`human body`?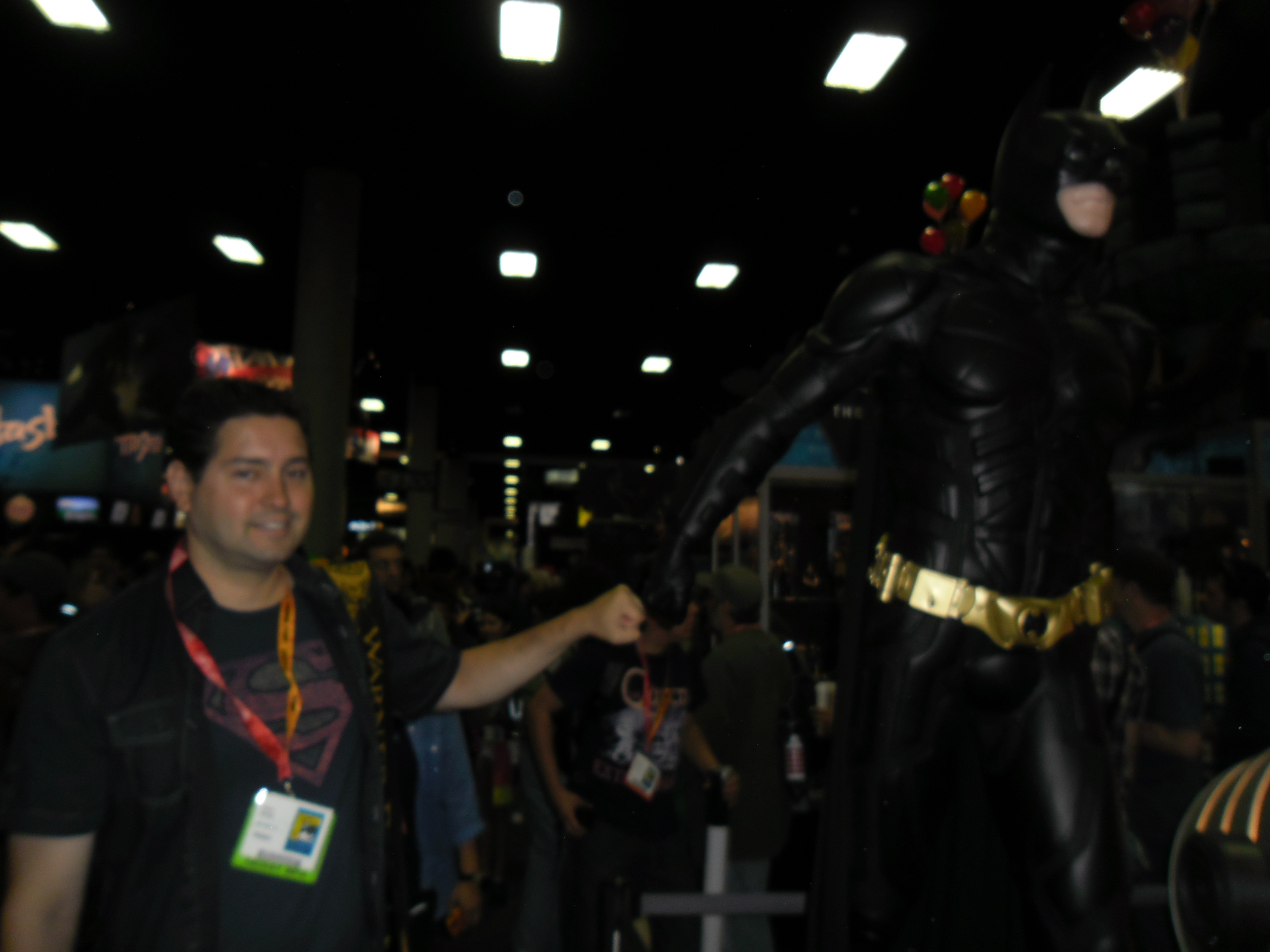
pyautogui.locateOnScreen(217, 179, 251, 272)
